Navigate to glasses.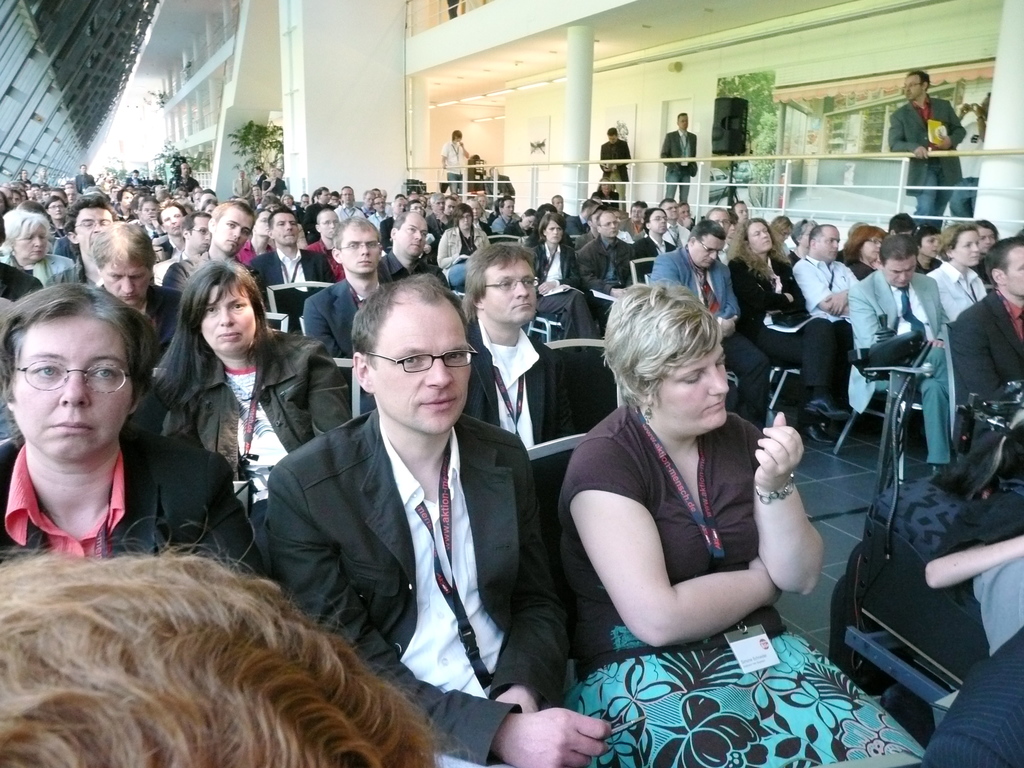
Navigation target: Rect(599, 218, 621, 227).
